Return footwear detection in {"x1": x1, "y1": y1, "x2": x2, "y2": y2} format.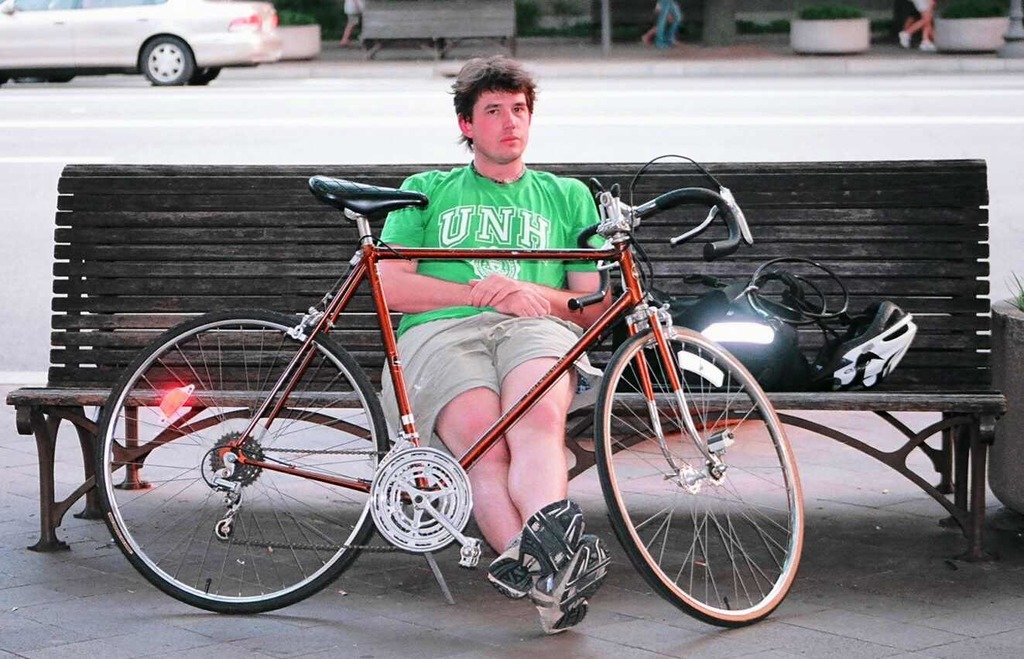
{"x1": 488, "y1": 497, "x2": 587, "y2": 600}.
